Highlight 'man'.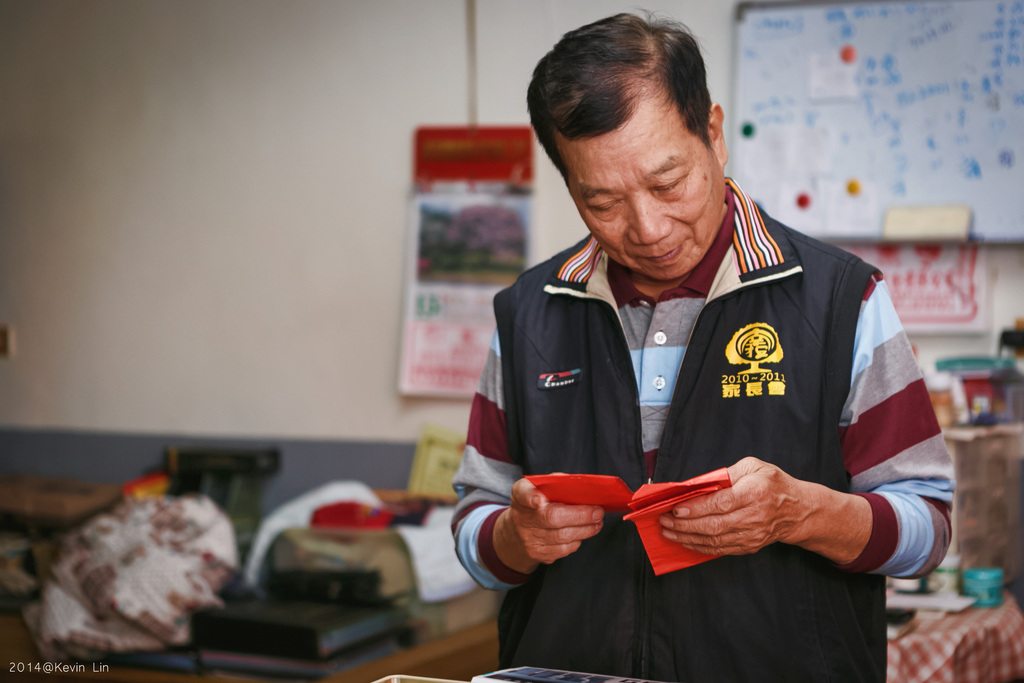
Highlighted region: Rect(475, 49, 936, 665).
